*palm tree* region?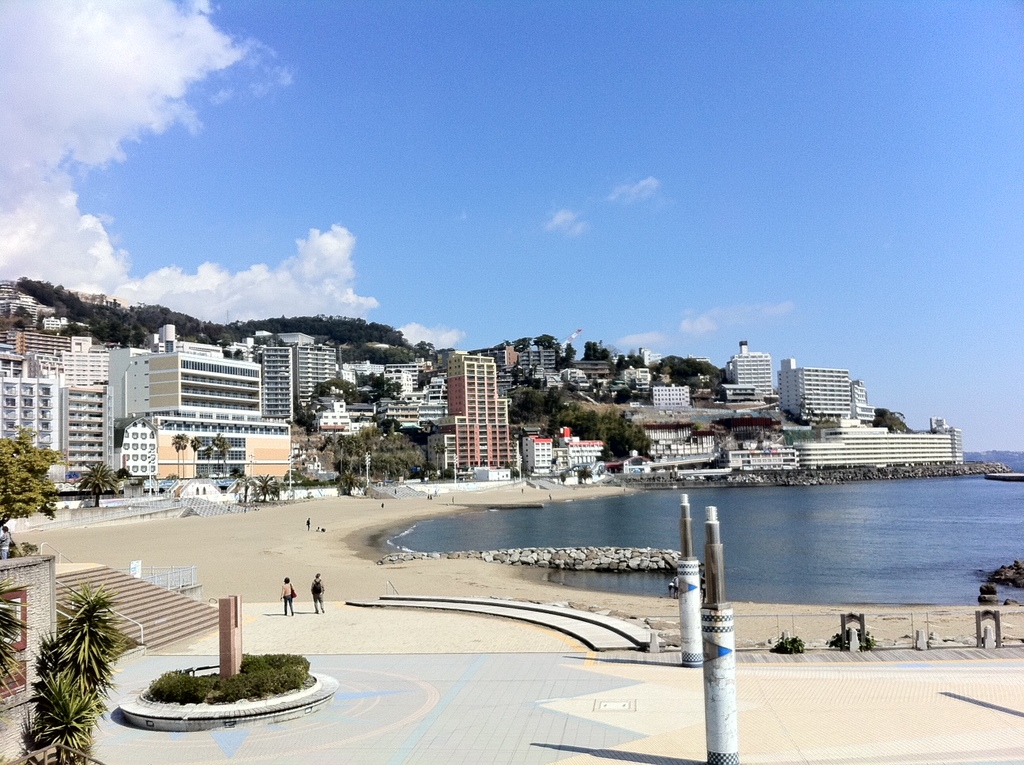
box(12, 599, 121, 760)
